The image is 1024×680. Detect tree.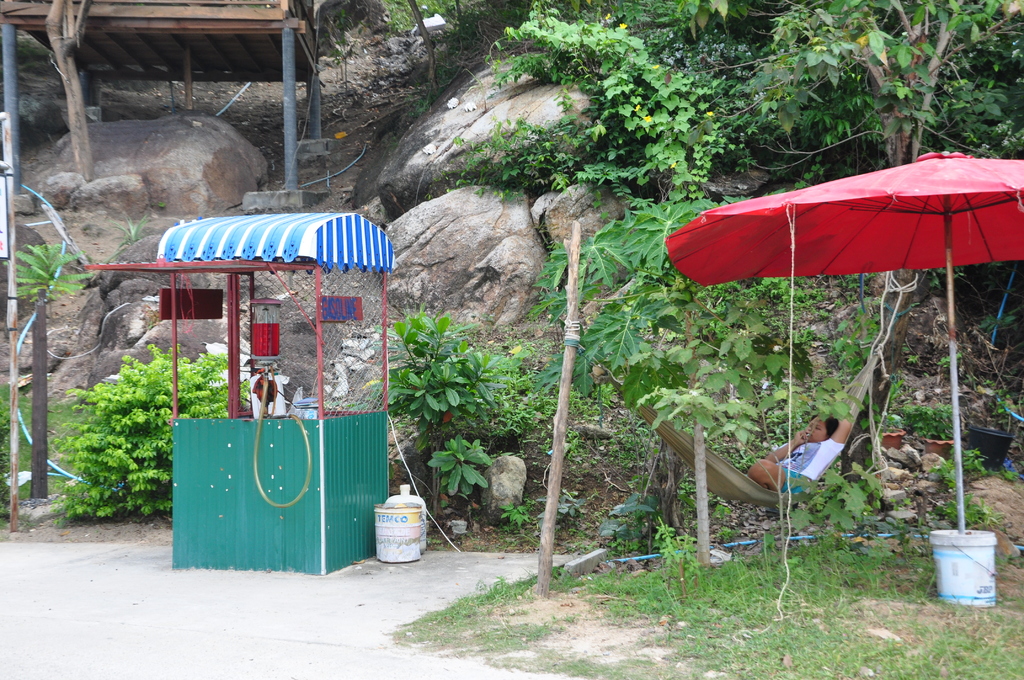
Detection: Rect(723, 0, 1023, 385).
